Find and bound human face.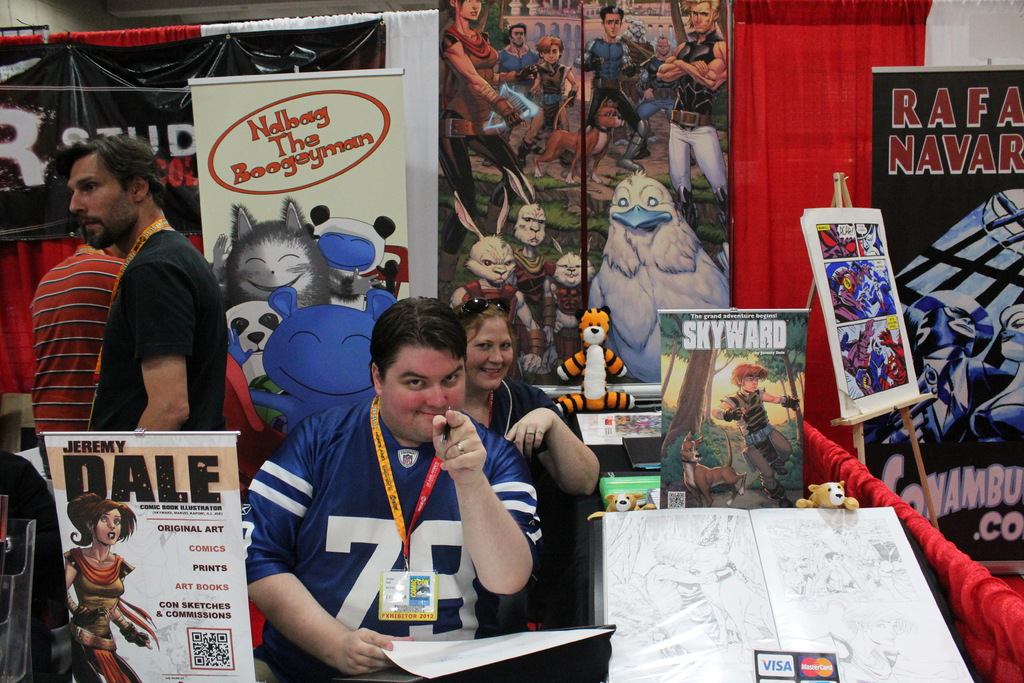
Bound: Rect(70, 158, 134, 247).
